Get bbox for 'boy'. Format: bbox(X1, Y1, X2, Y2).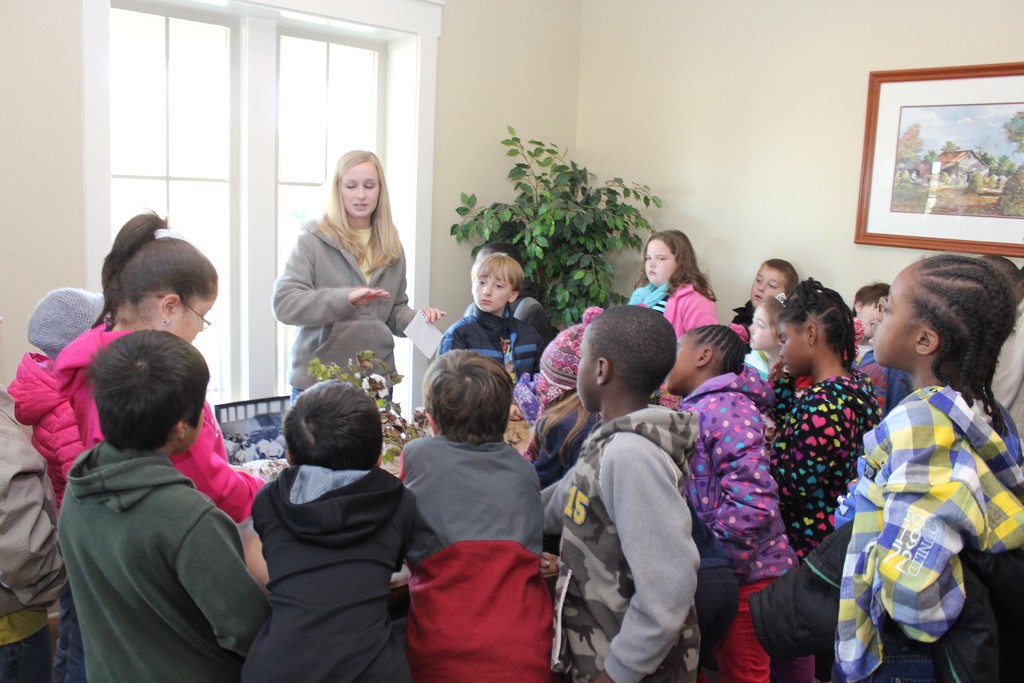
bbox(48, 327, 255, 682).
